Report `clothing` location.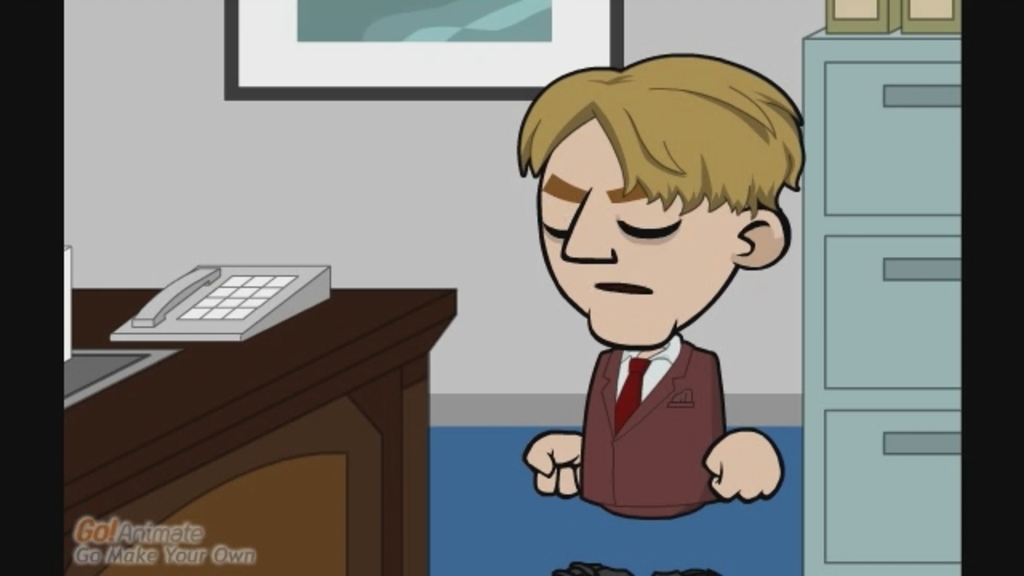
Report: Rect(581, 326, 742, 517).
